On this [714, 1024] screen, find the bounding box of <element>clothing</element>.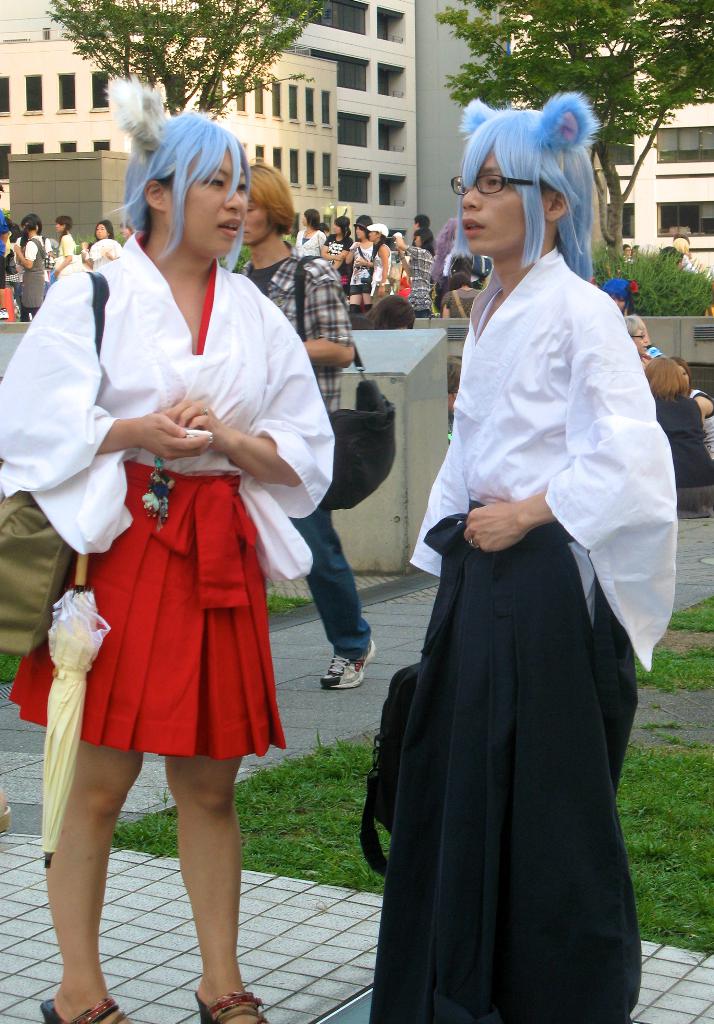
Bounding box: locate(369, 243, 392, 300).
